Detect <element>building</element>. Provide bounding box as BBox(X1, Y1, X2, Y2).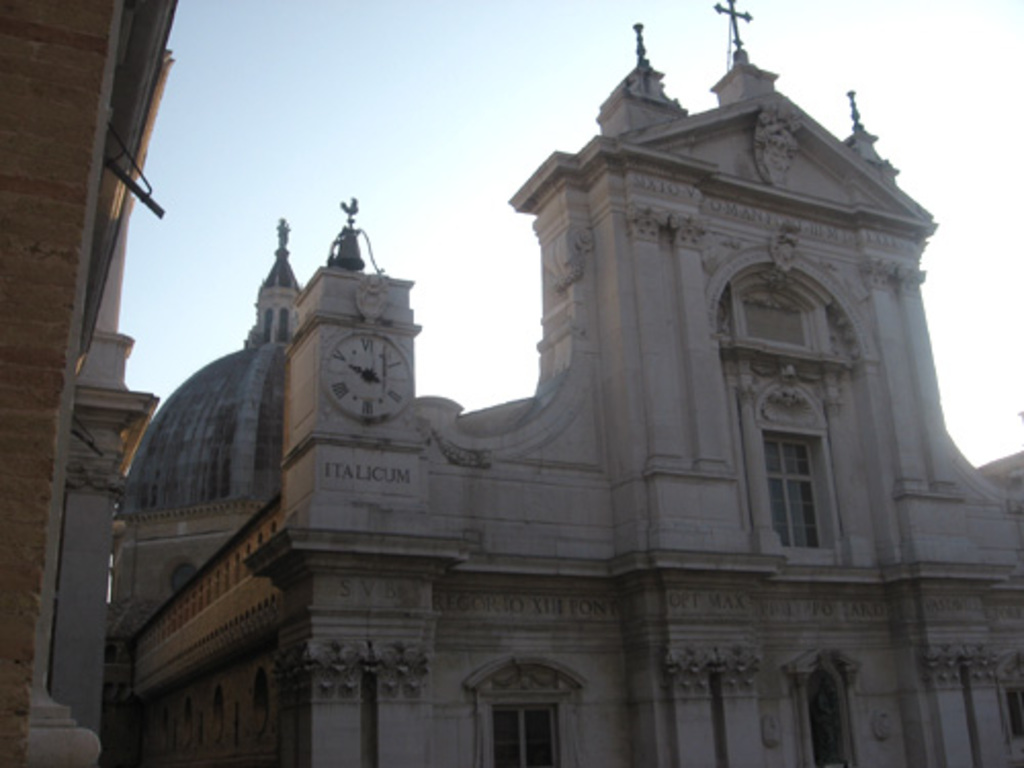
BBox(125, 0, 1022, 766).
